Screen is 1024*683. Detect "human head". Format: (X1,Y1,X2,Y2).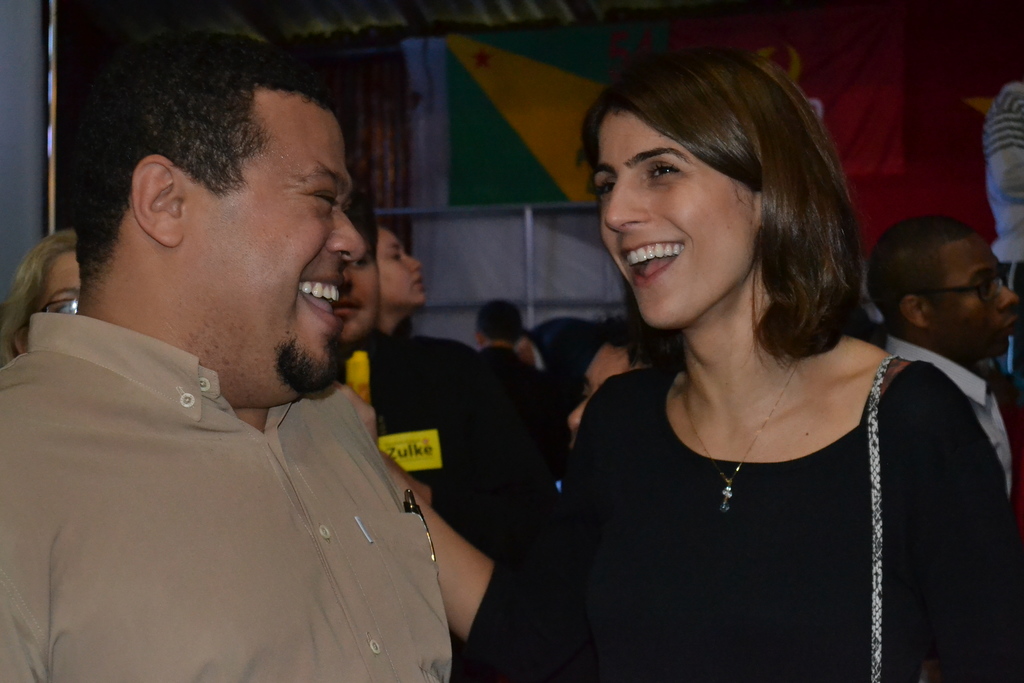
(476,300,525,347).
